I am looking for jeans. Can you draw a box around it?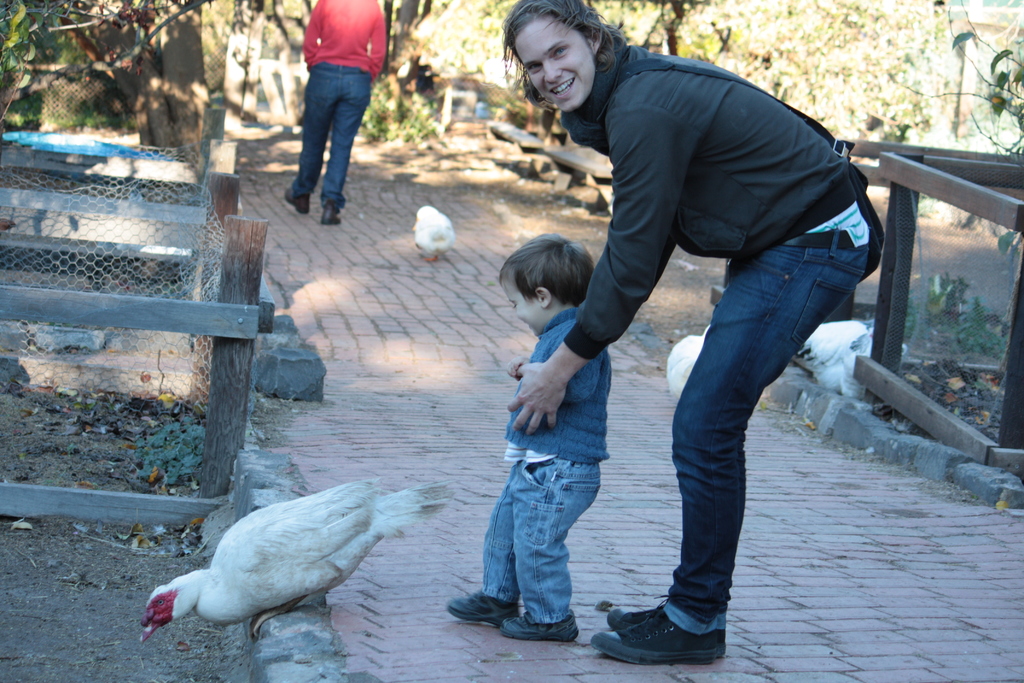
Sure, the bounding box is [x1=465, y1=465, x2=608, y2=614].
